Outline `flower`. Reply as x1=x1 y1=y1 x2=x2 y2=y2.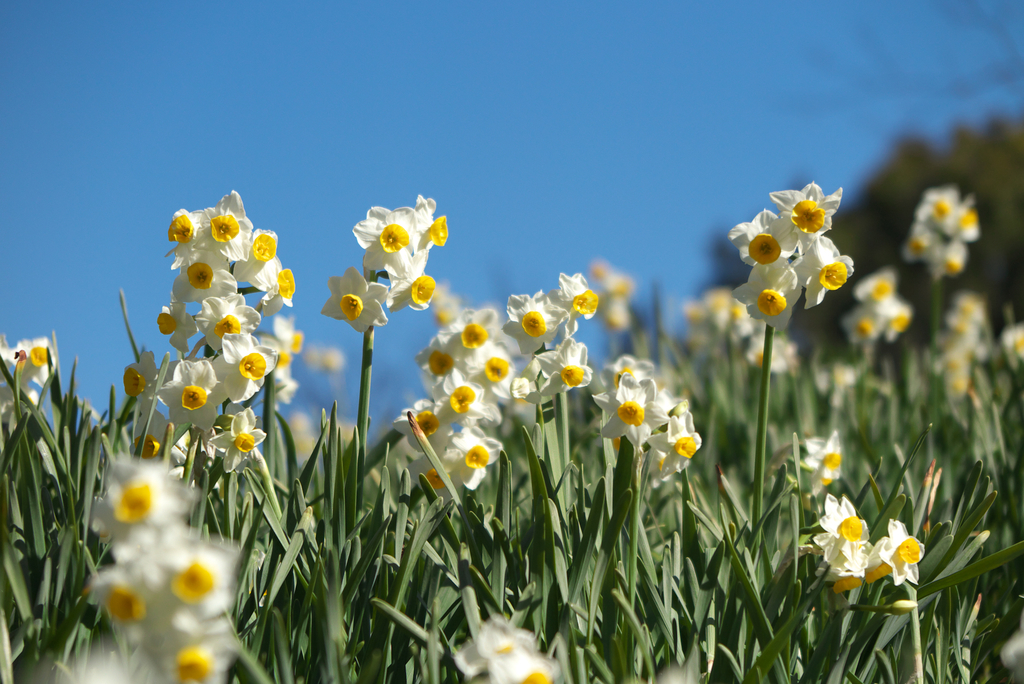
x1=932 y1=331 x2=992 y2=398.
